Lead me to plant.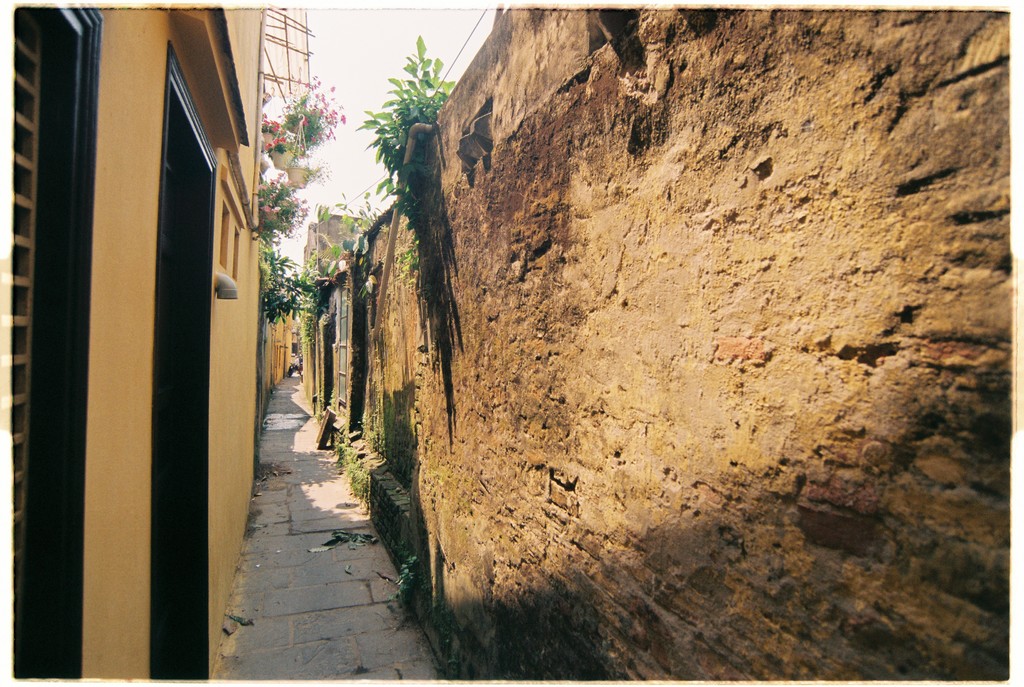
Lead to bbox=(420, 573, 461, 679).
